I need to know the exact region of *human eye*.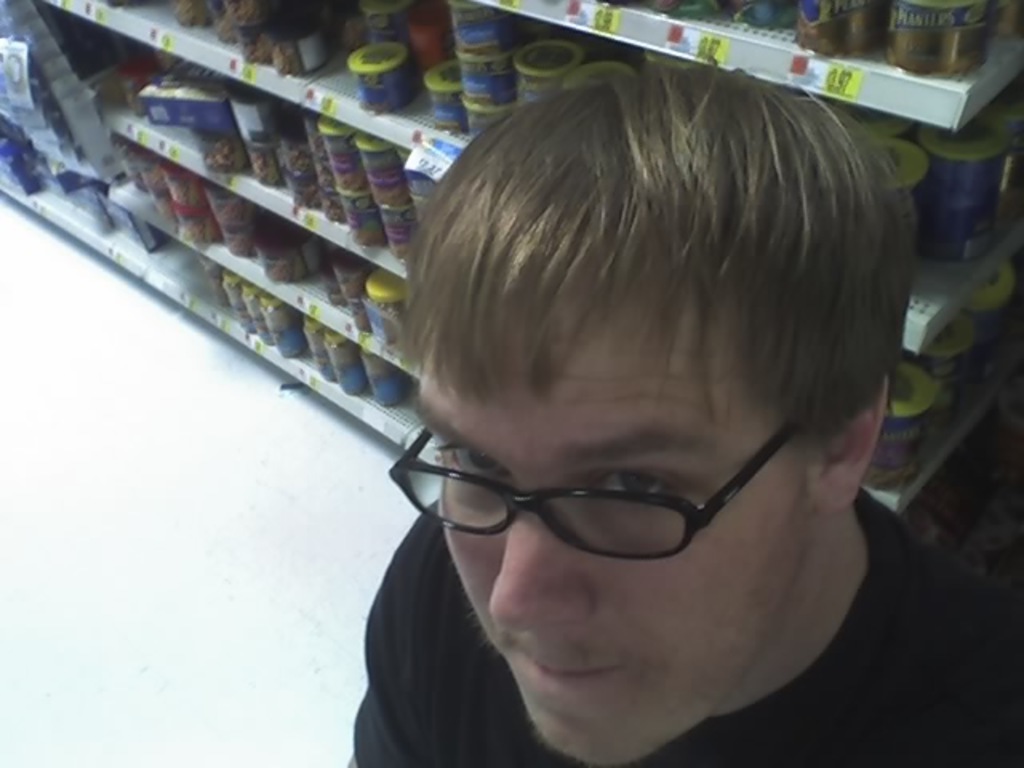
Region: box=[570, 446, 675, 512].
